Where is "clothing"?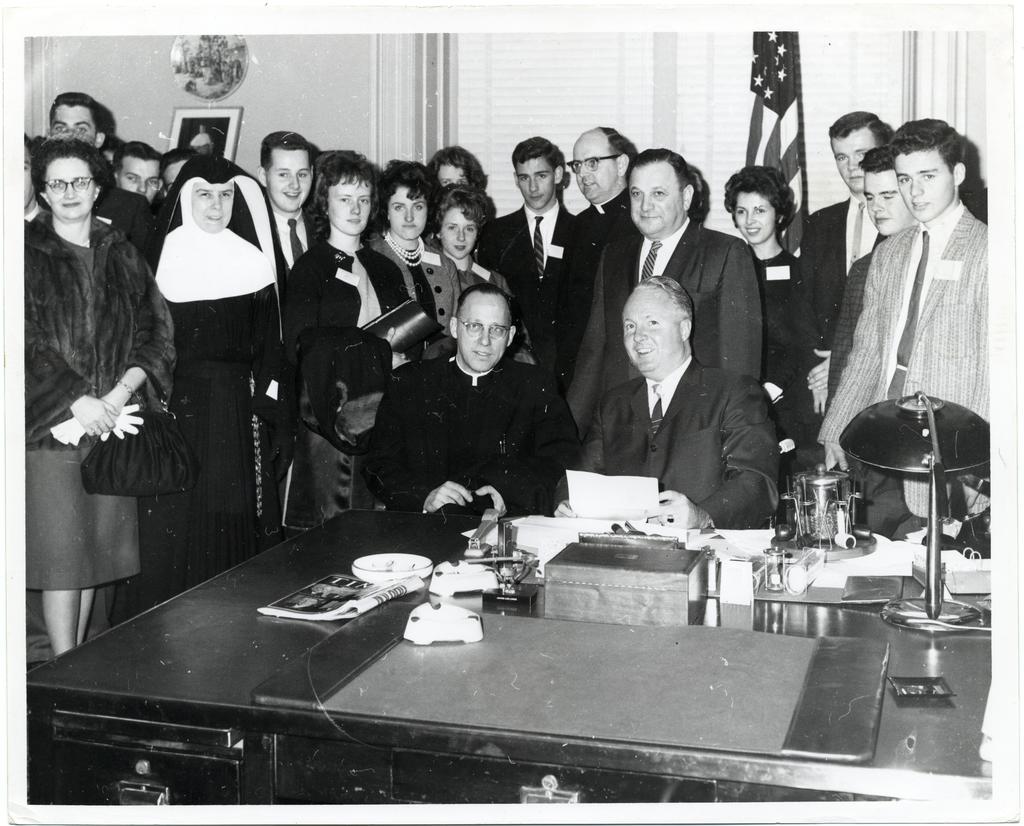
region(586, 203, 781, 401).
